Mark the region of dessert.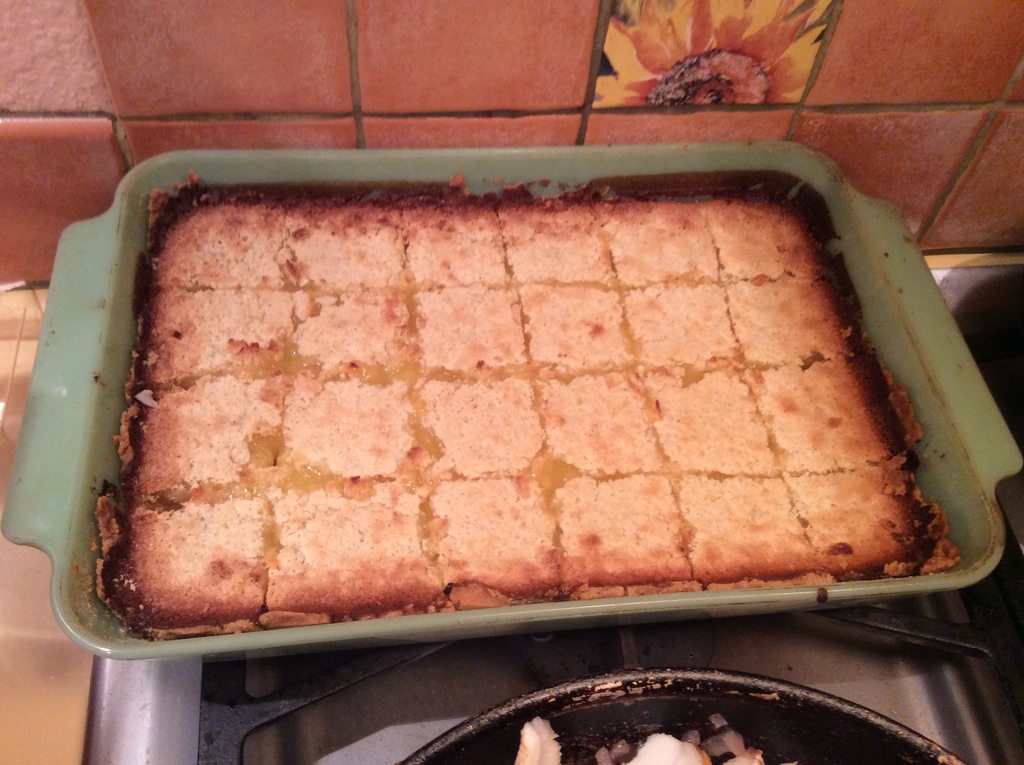
Region: locate(288, 288, 429, 373).
